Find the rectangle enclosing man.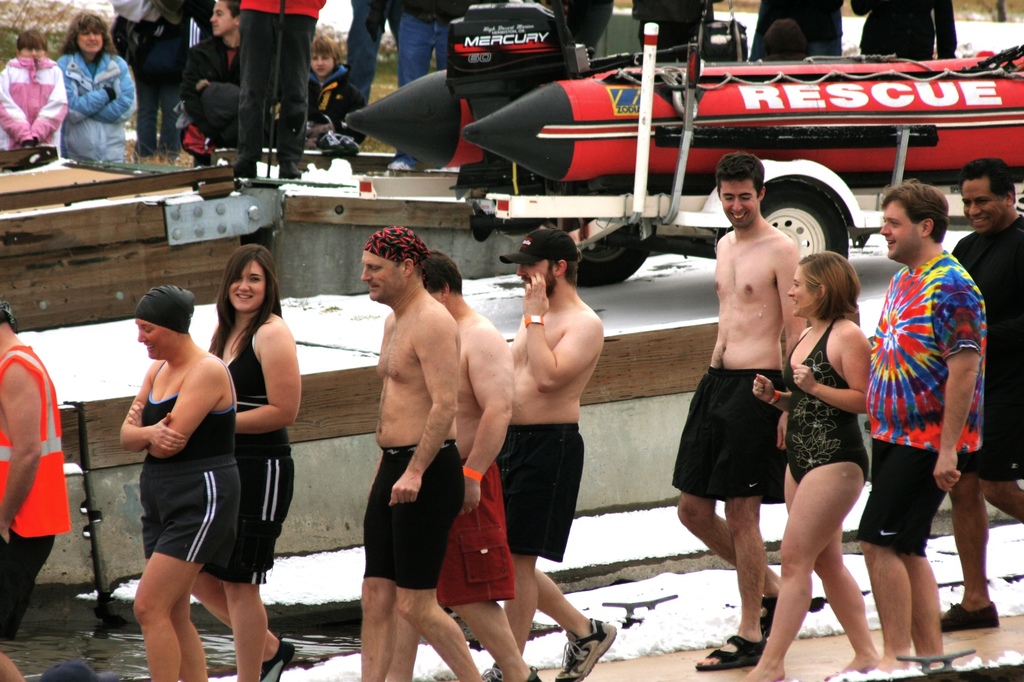
left=180, top=0, right=239, bottom=166.
